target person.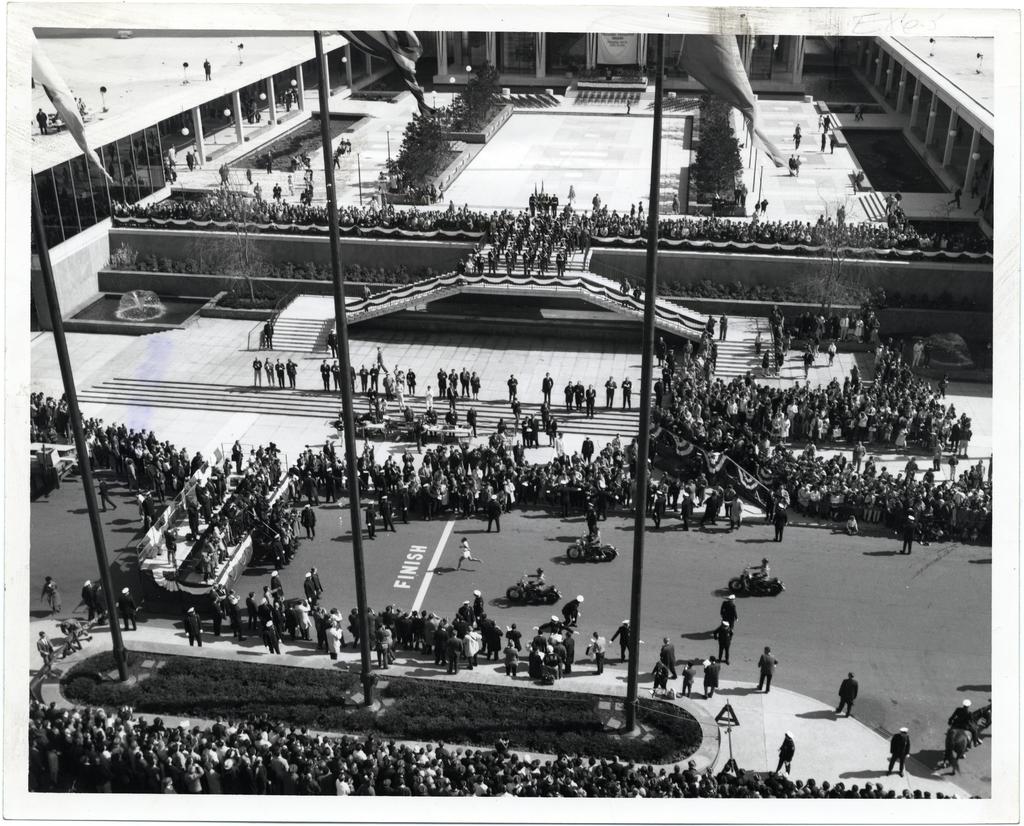
Target region: <region>586, 631, 604, 676</region>.
